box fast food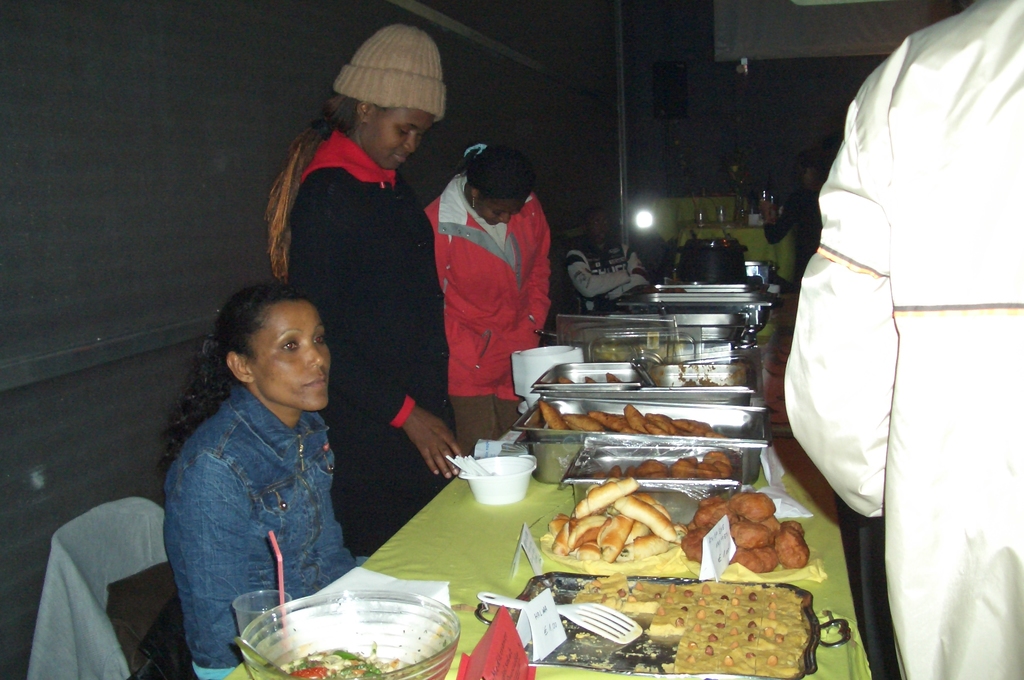
x1=676, y1=522, x2=714, y2=555
